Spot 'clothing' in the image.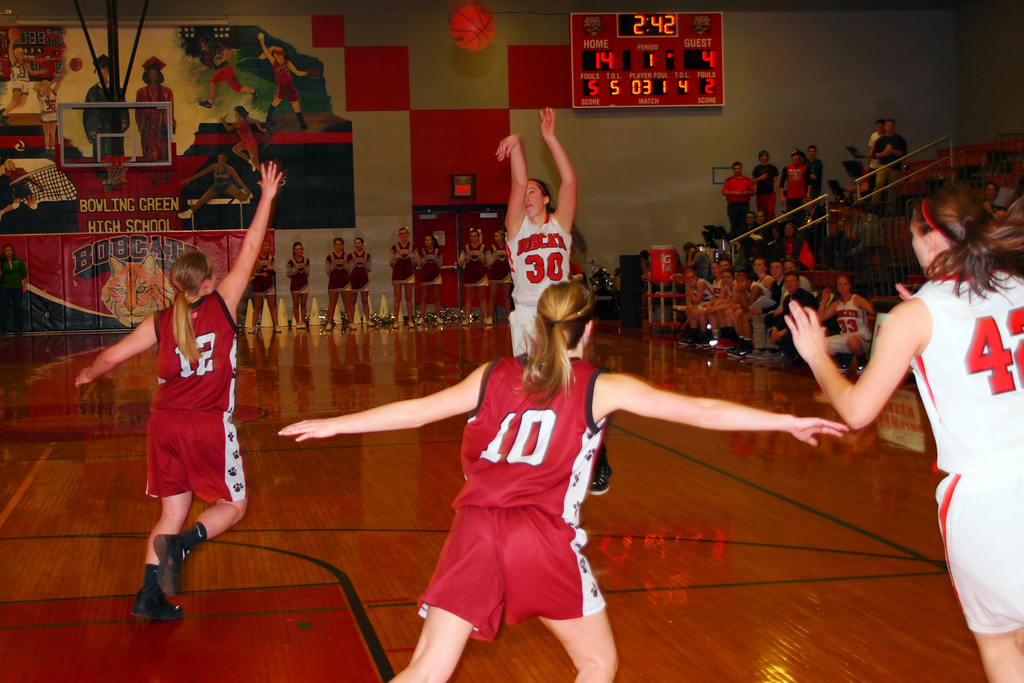
'clothing' found at (left=197, top=44, right=243, bottom=108).
